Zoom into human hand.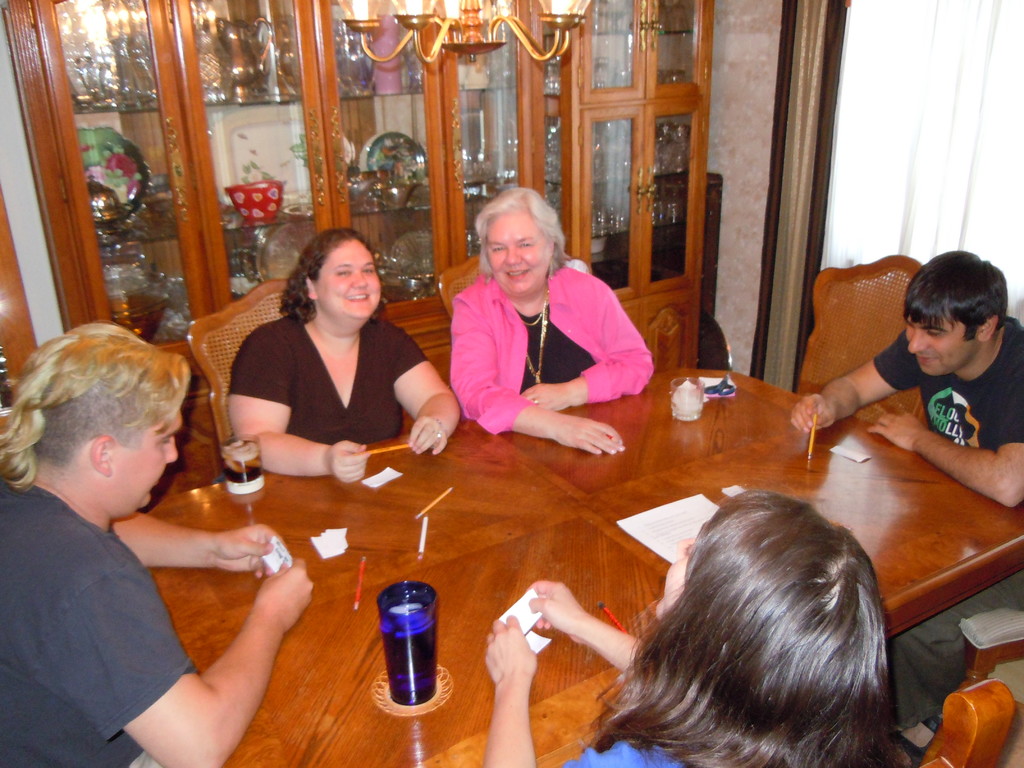
Zoom target: (256,554,312,636).
